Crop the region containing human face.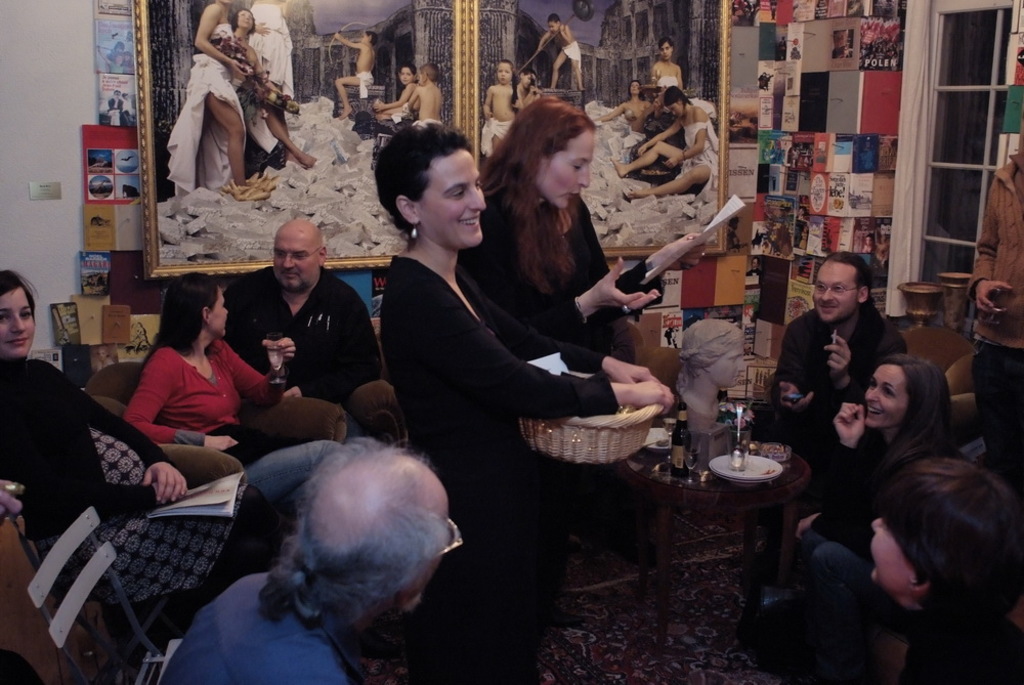
Crop region: <box>629,81,642,94</box>.
